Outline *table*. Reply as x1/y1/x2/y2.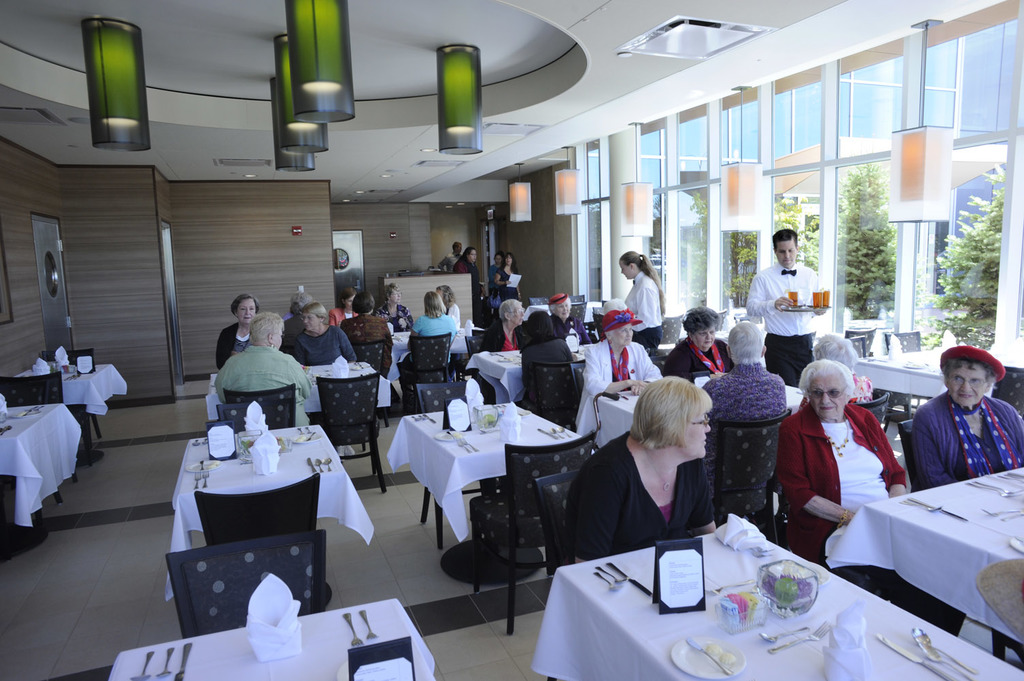
827/464/1023/669.
